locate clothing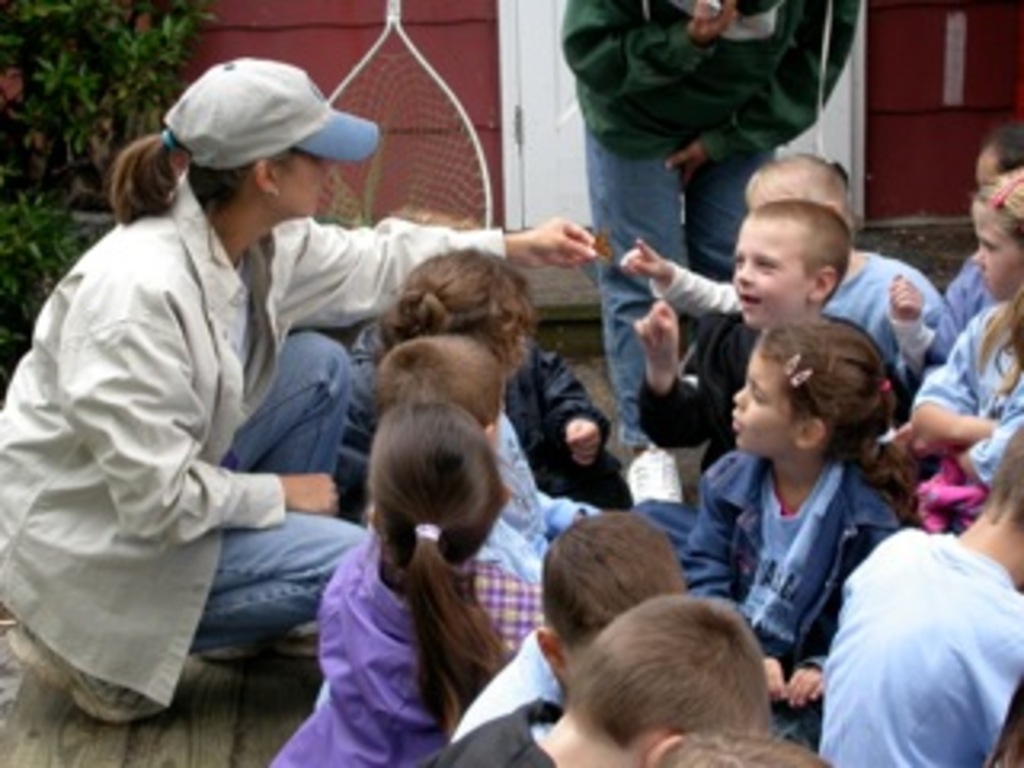
[627,243,960,413]
